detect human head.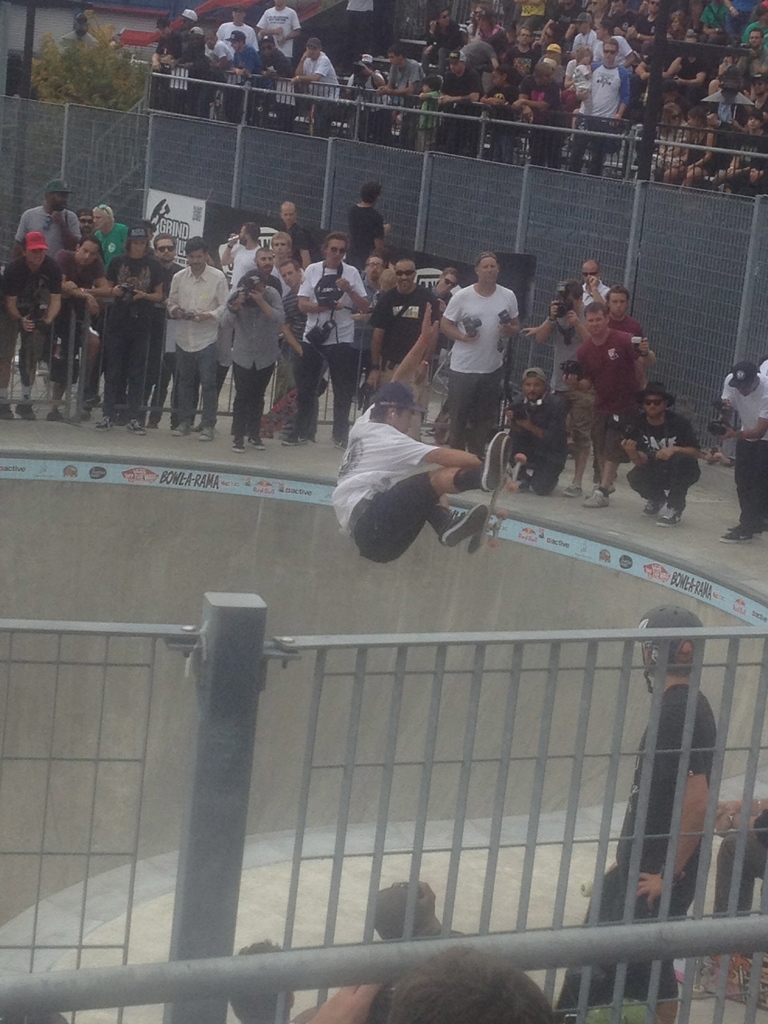
Detected at (x1=77, y1=236, x2=105, y2=271).
